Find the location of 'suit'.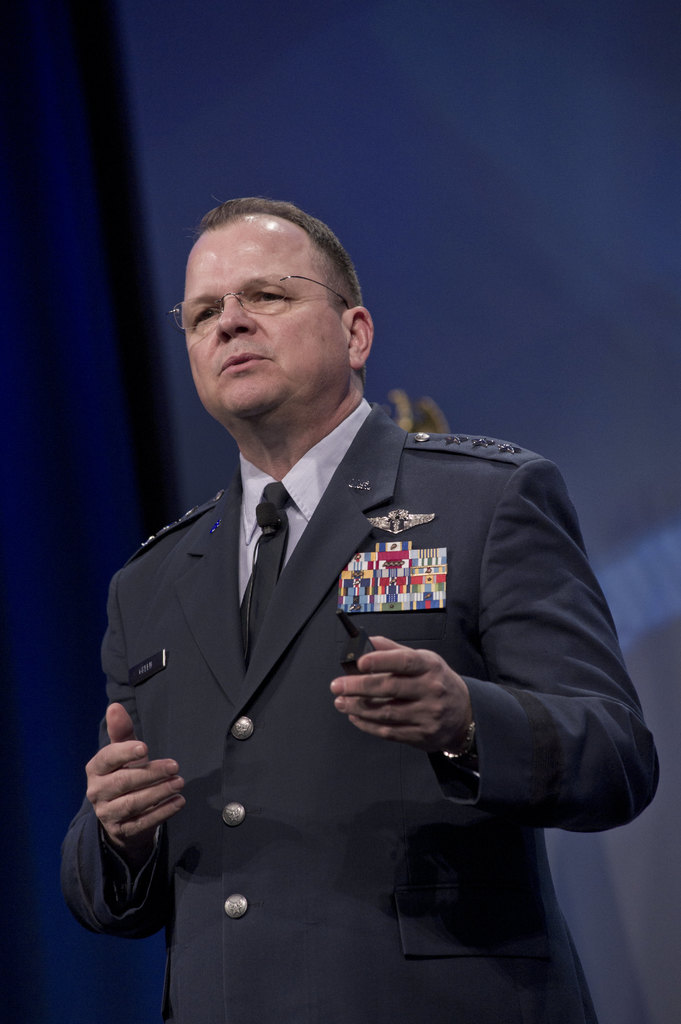
Location: [109,232,609,1005].
